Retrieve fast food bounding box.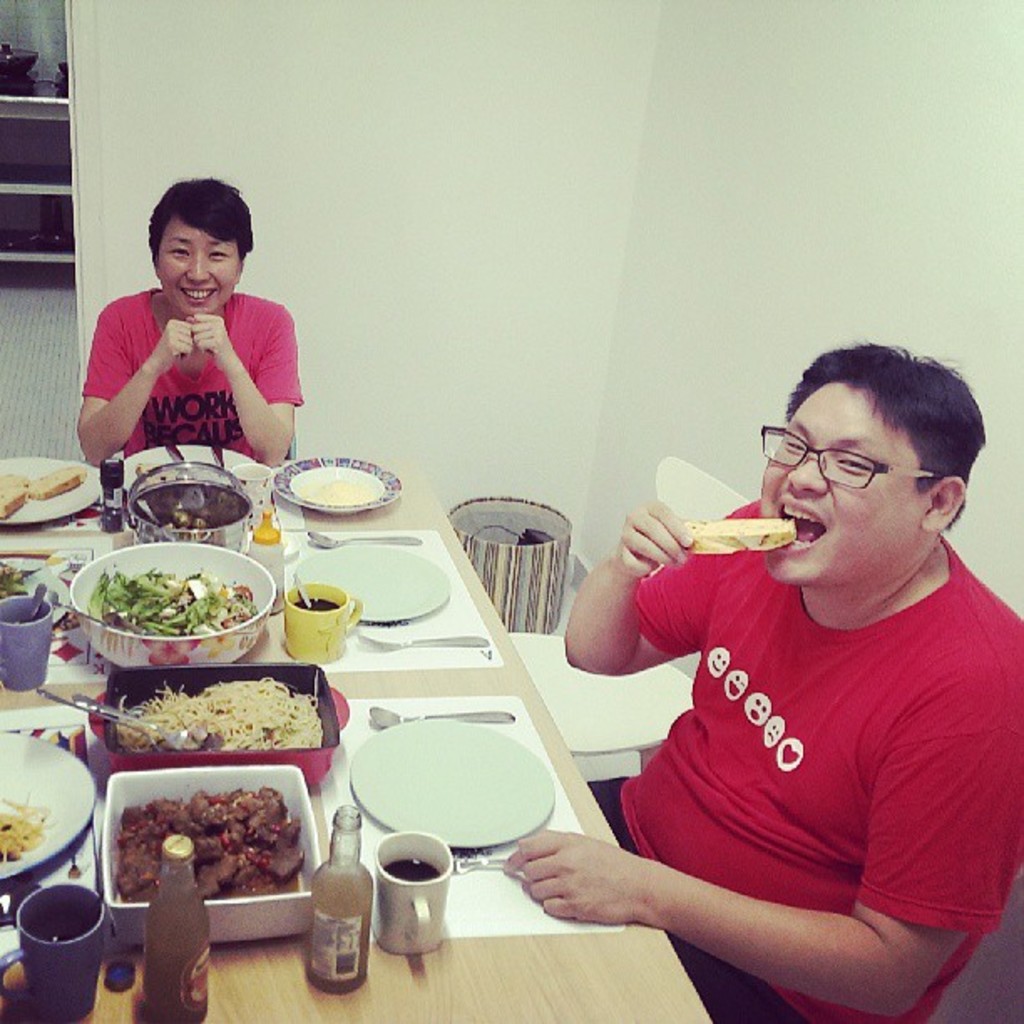
Bounding box: [0, 457, 27, 530].
